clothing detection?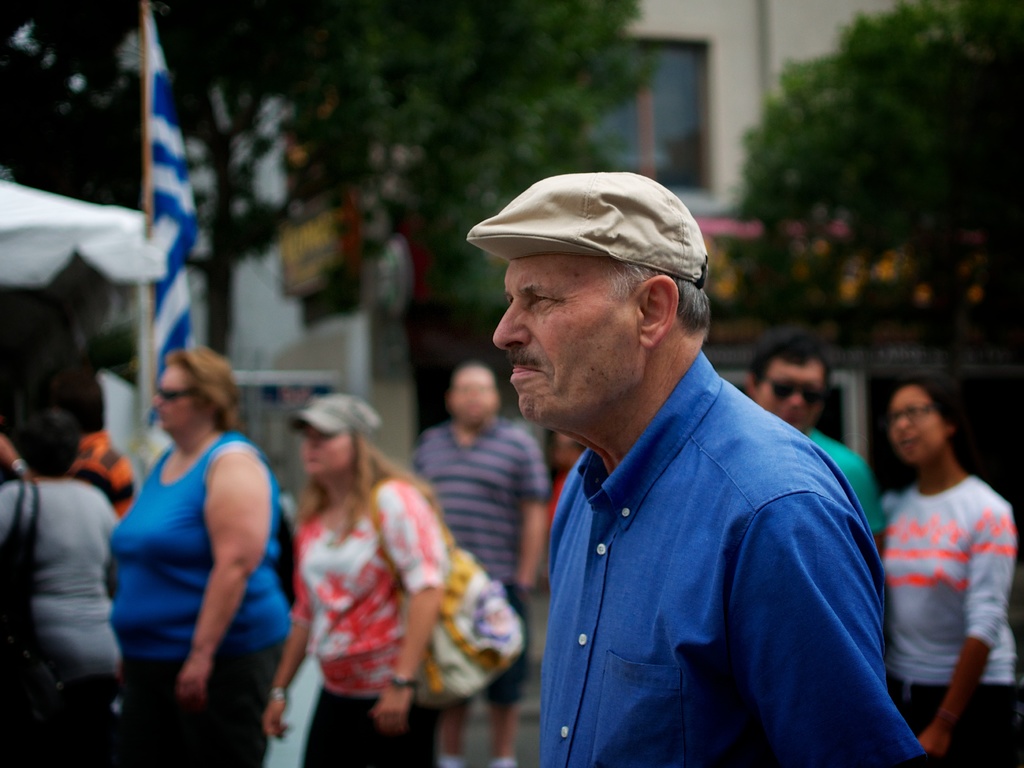
<bbox>418, 421, 548, 705</bbox>
